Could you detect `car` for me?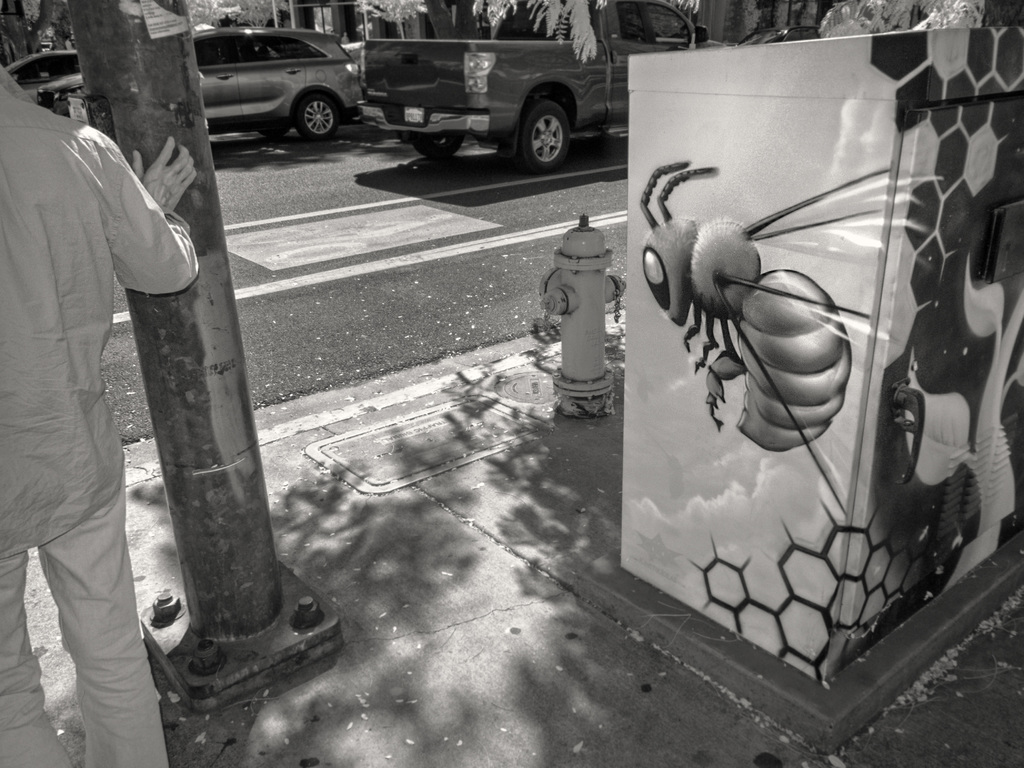
Detection result: 33/27/372/141.
